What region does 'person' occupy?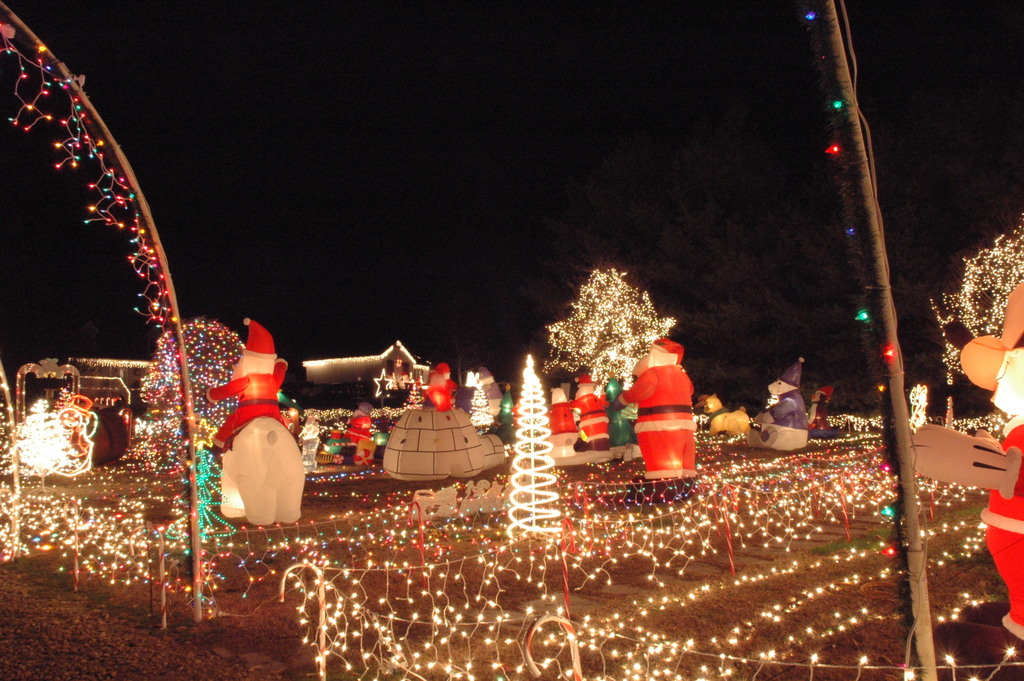
(431, 365, 445, 414).
